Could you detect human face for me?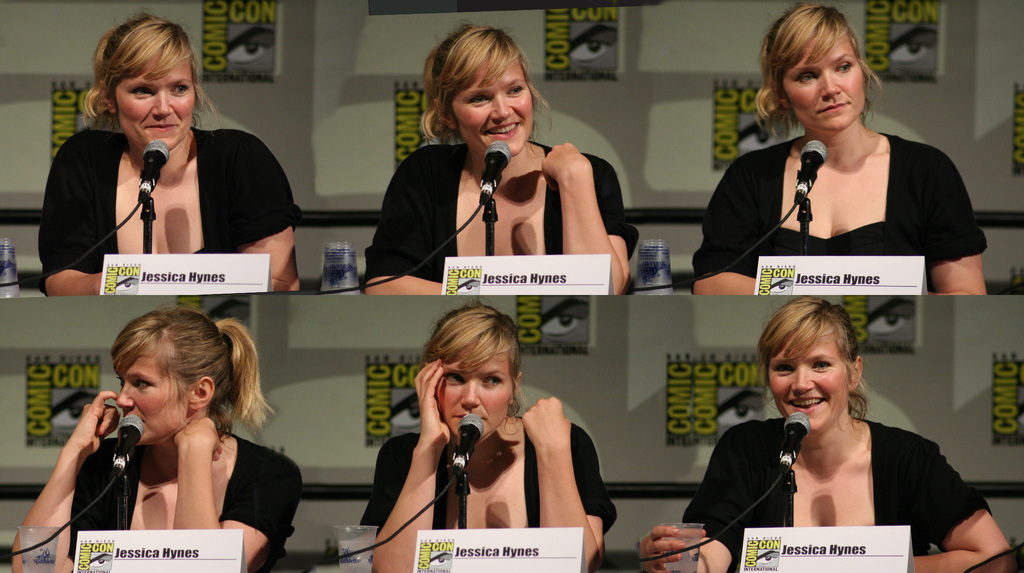
Detection result: 761:323:852:437.
